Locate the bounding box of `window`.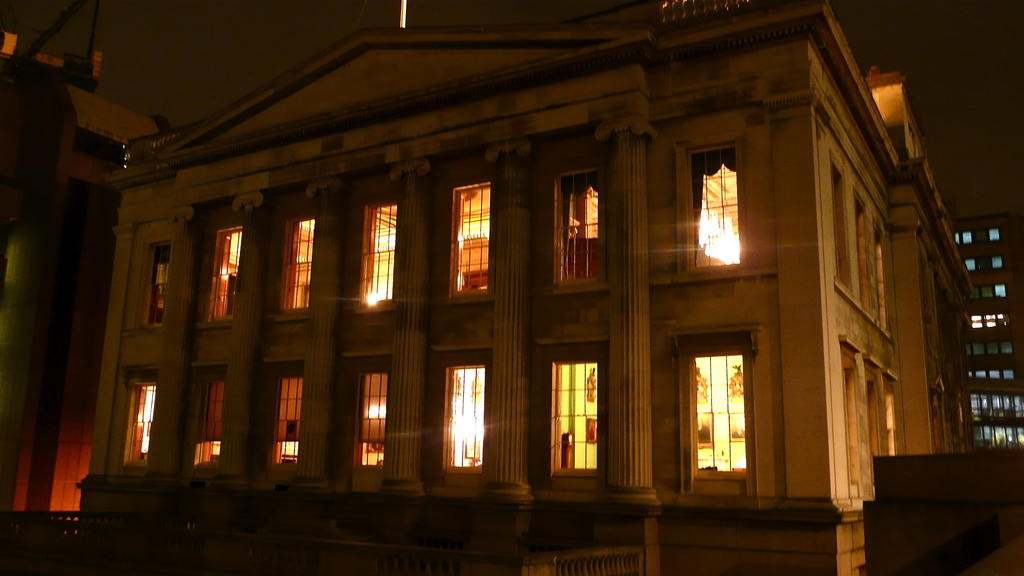
Bounding box: 200:381:228:470.
